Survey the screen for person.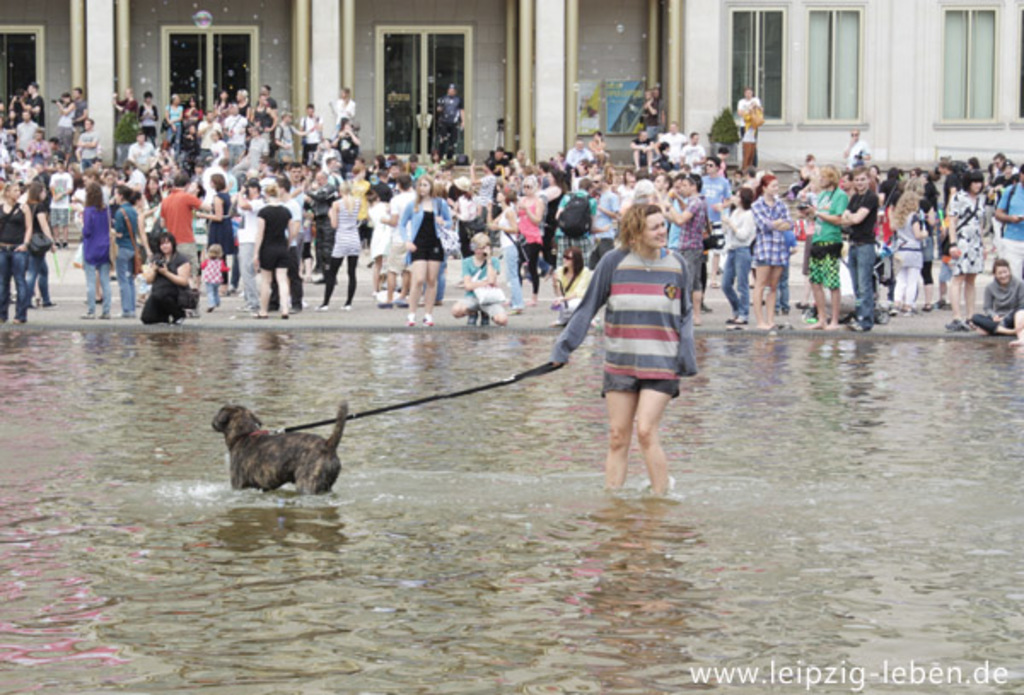
Survey found: (268,172,319,302).
